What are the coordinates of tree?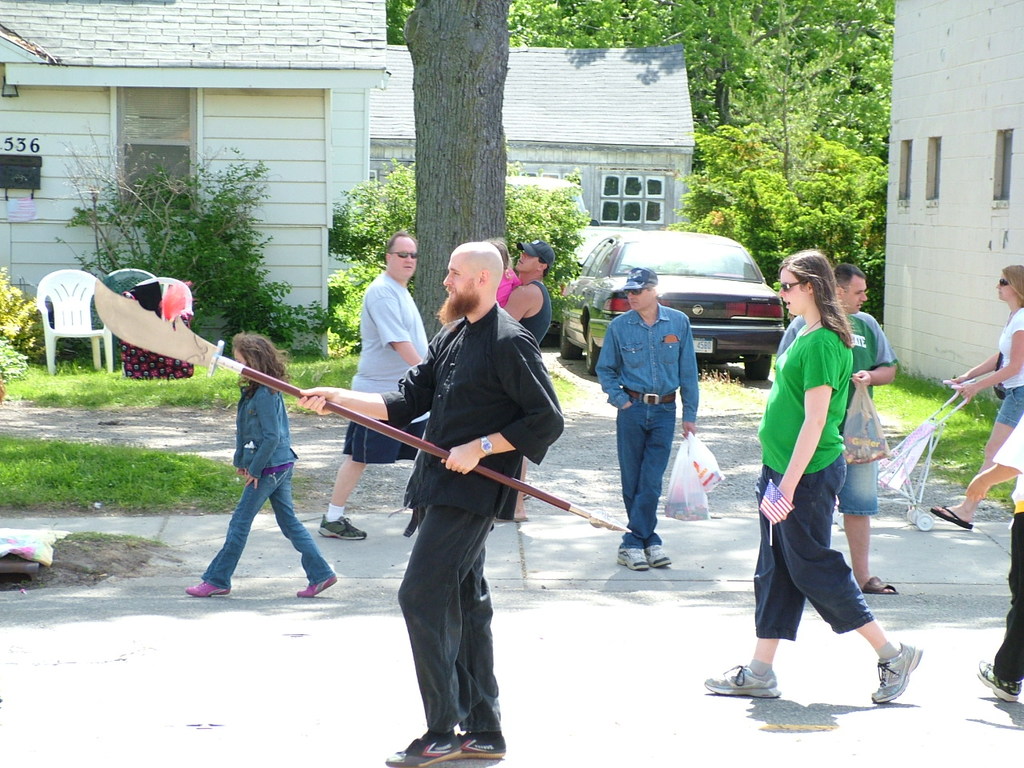
x1=509 y1=0 x2=897 y2=319.
